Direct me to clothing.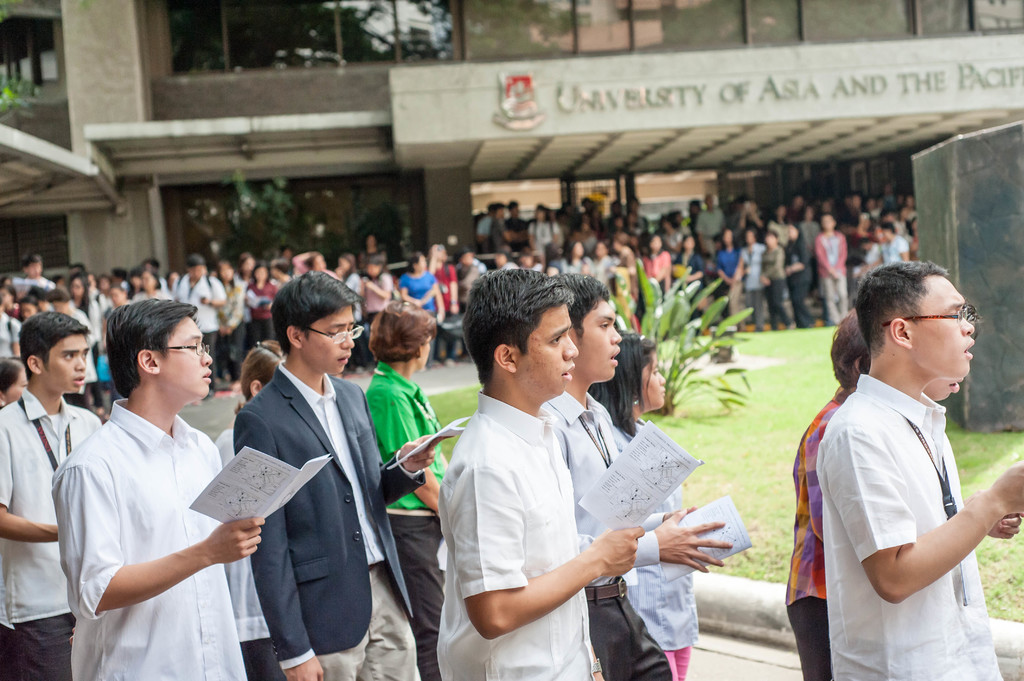
Direction: crop(396, 273, 436, 323).
